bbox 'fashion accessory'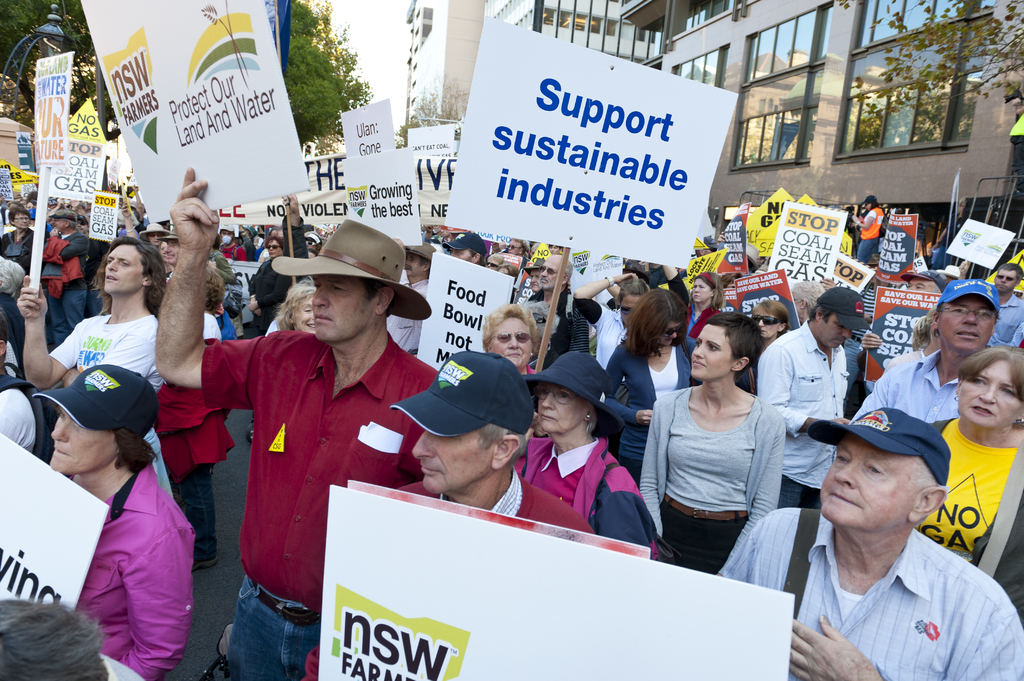
select_region(604, 275, 615, 289)
